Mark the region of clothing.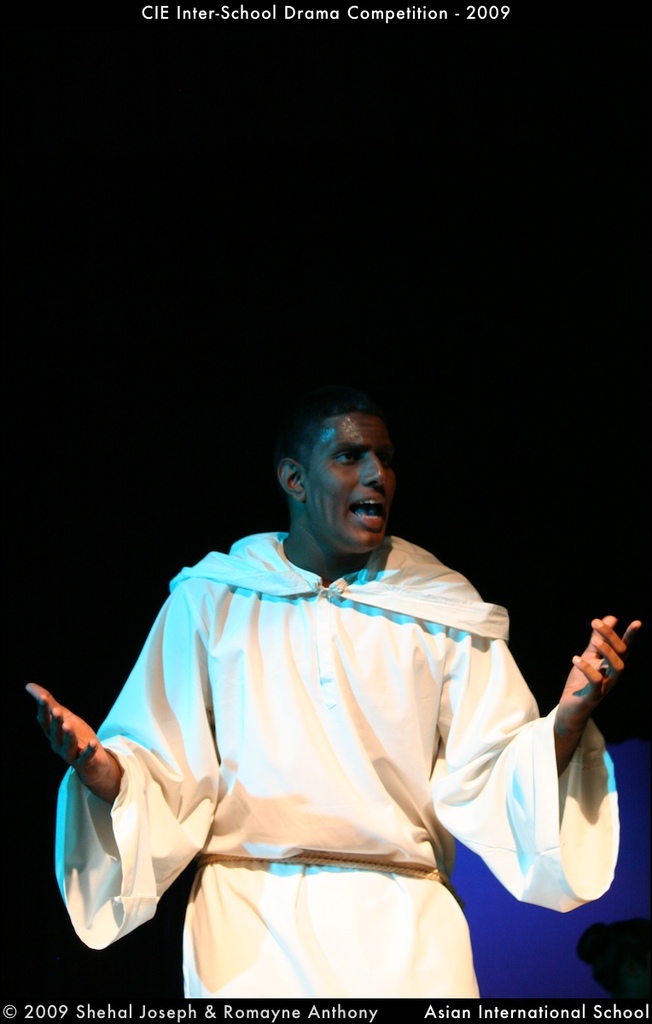
Region: 86 512 560 992.
